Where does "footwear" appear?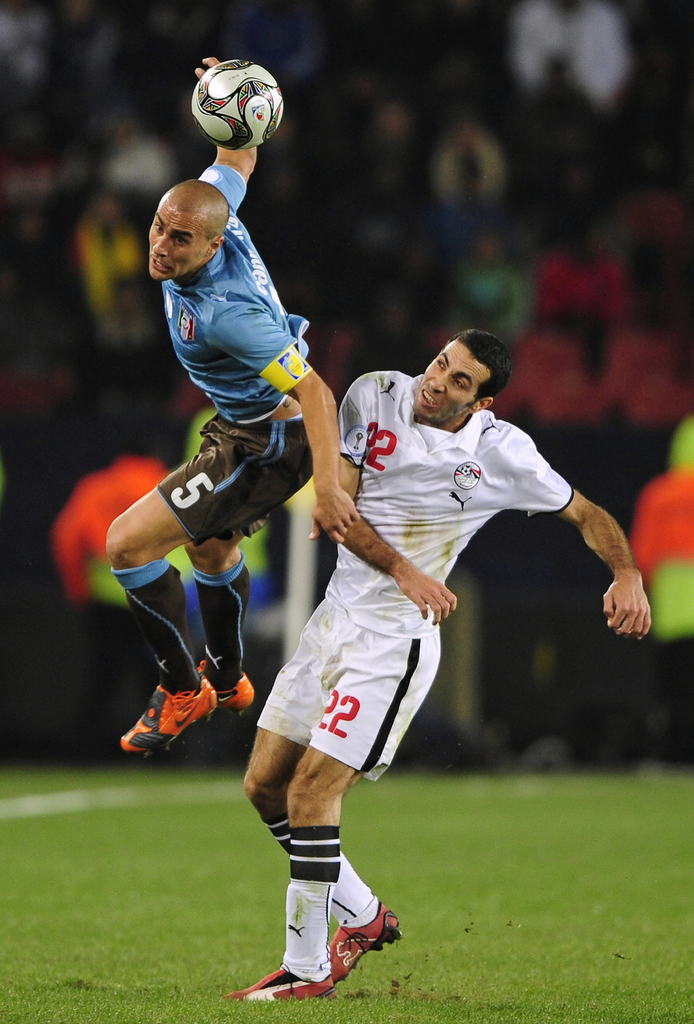
Appears at 197:659:263:720.
